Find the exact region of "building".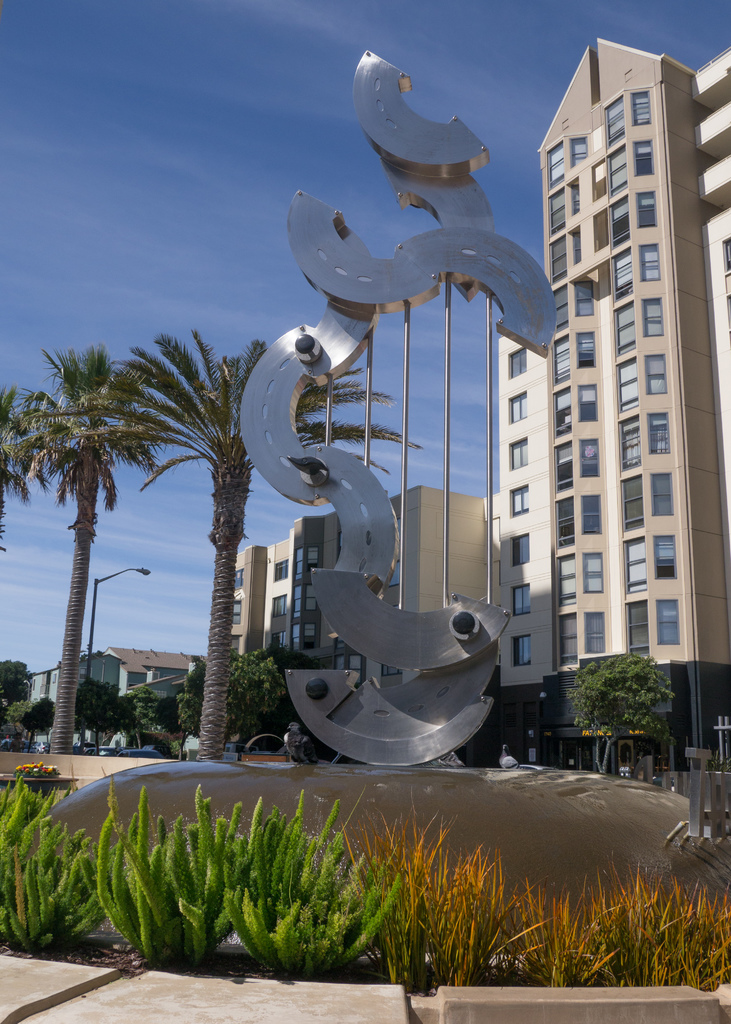
Exact region: 264 503 348 653.
